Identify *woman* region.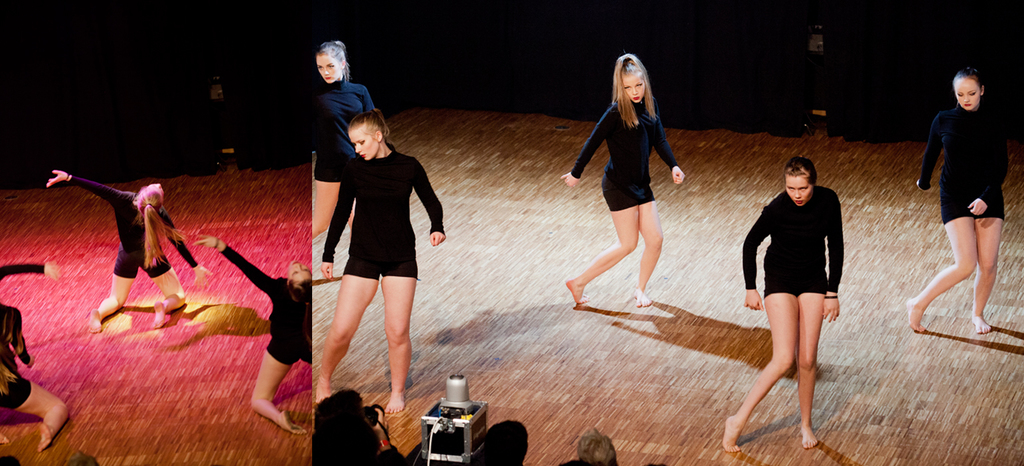
Region: left=192, top=234, right=310, bottom=434.
